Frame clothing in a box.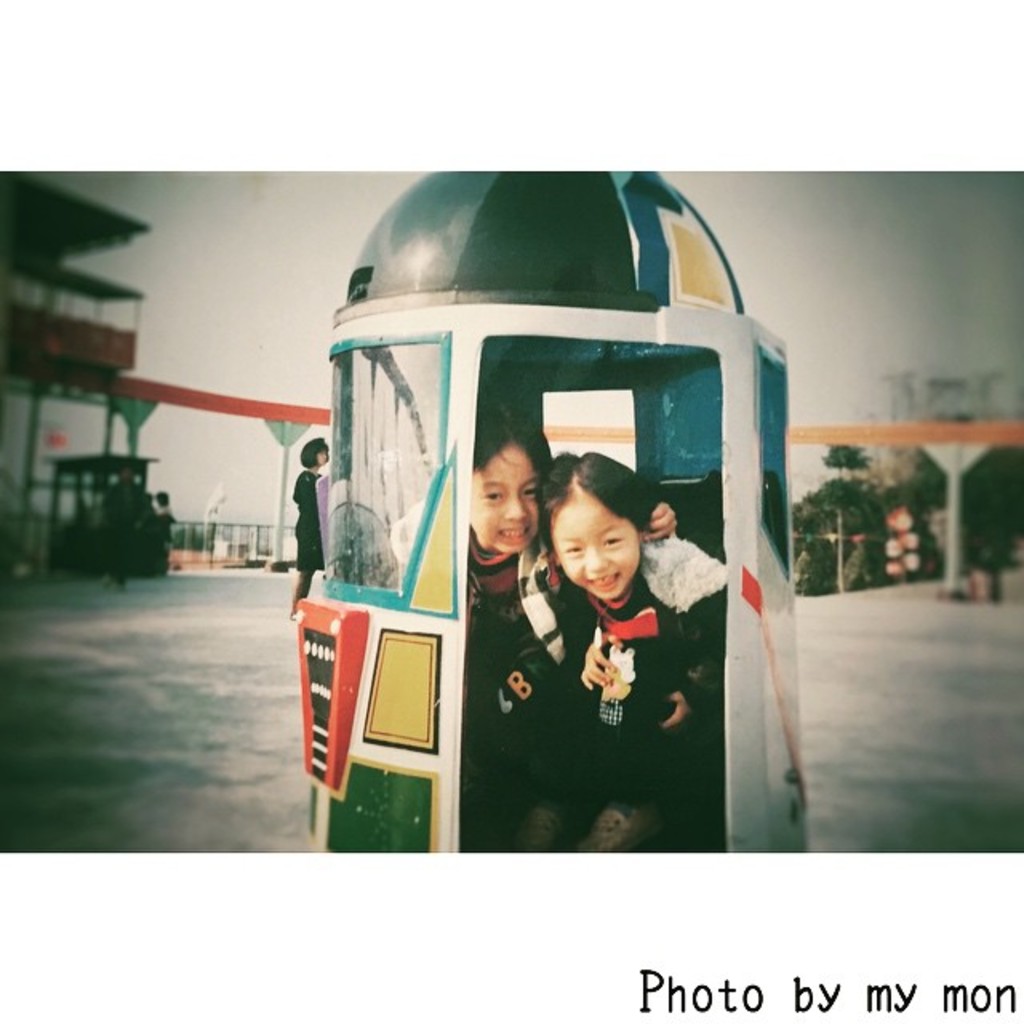
[x1=288, y1=469, x2=326, y2=608].
